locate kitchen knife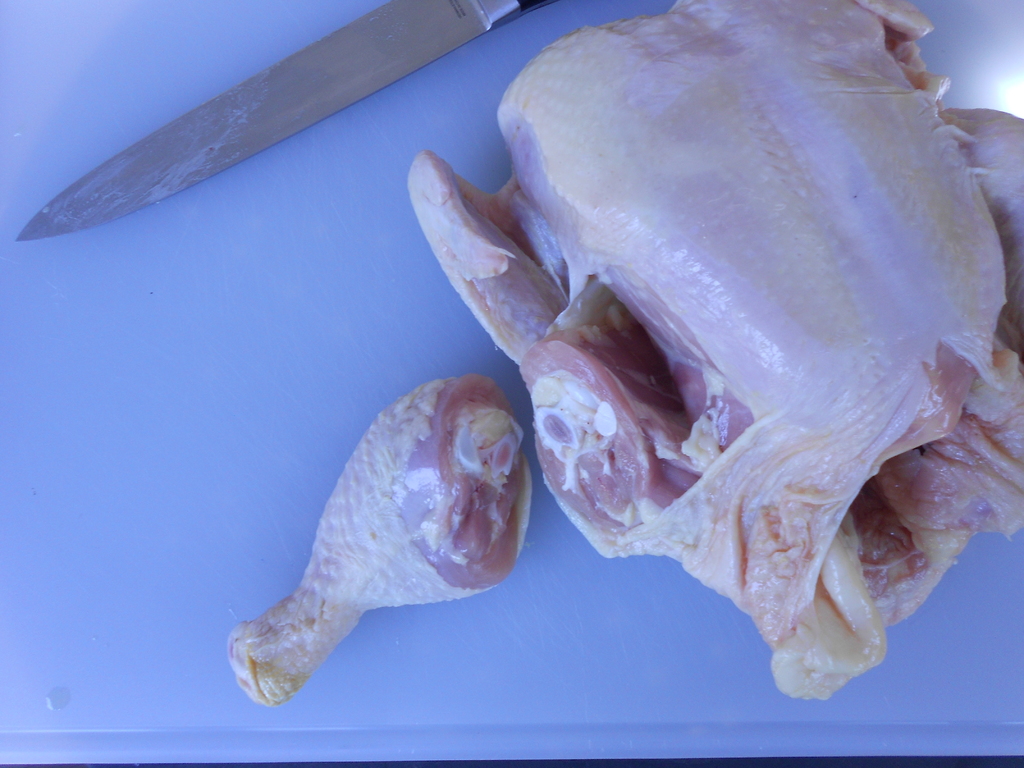
bbox=[13, 0, 556, 244]
